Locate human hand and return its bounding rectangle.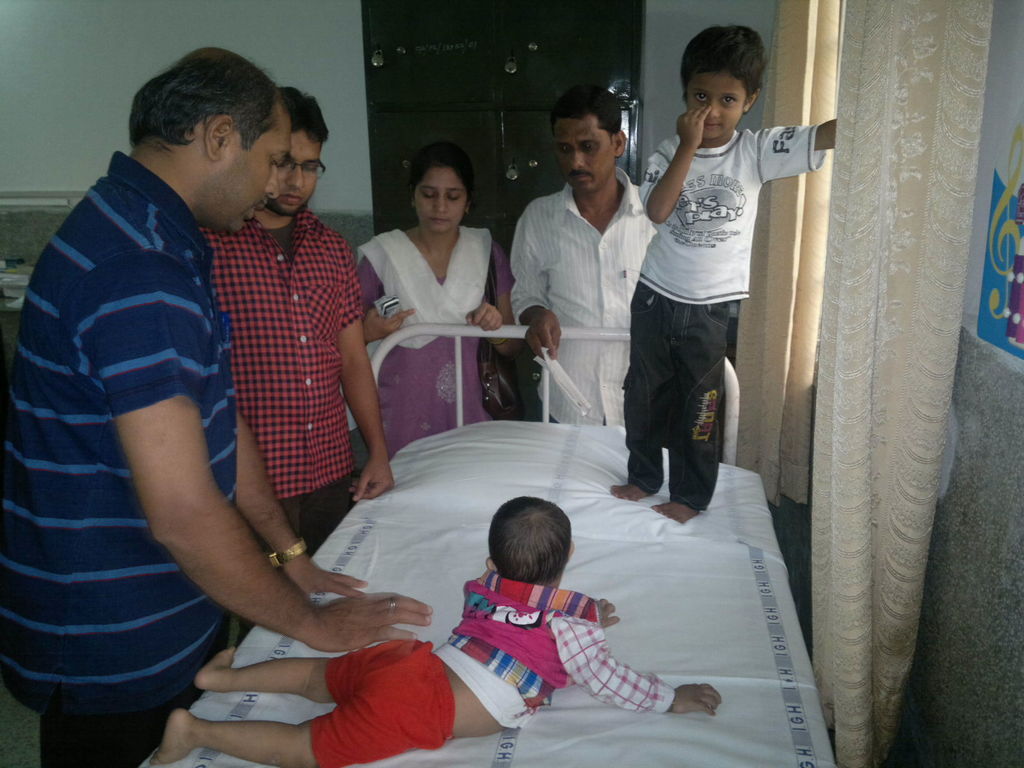
region(676, 102, 714, 148).
